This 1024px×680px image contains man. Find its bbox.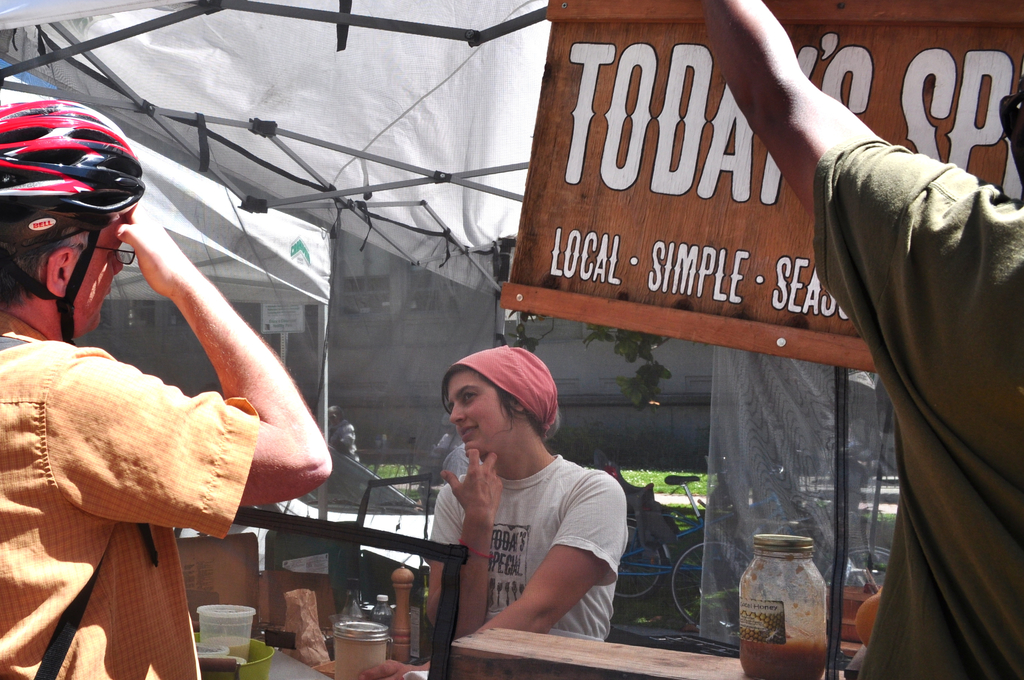
<bbox>415, 329, 631, 665</bbox>.
